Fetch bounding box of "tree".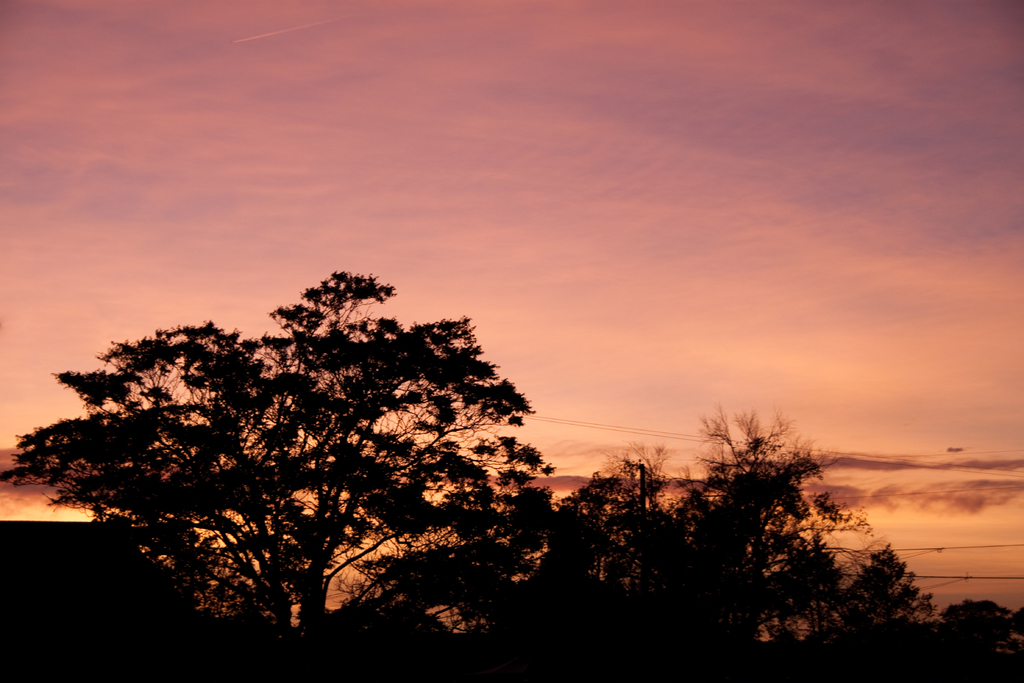
Bbox: bbox=(311, 409, 1023, 682).
